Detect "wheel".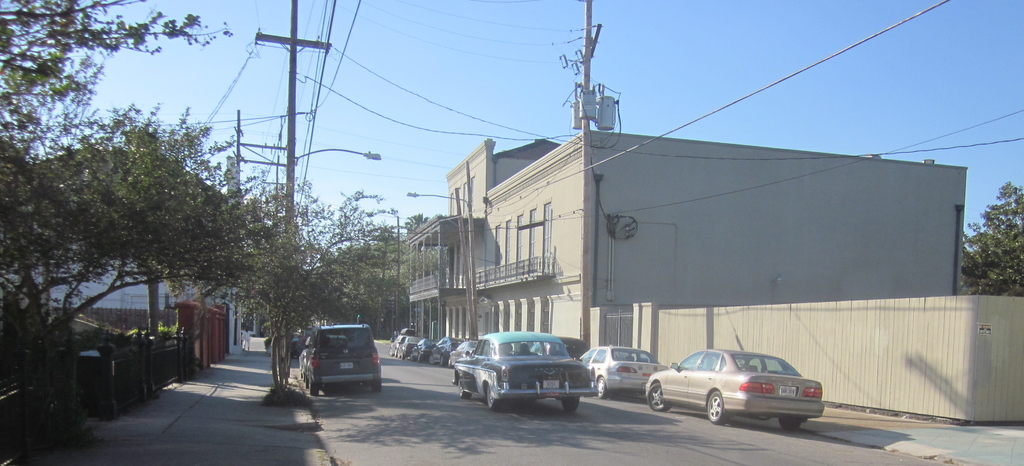
Detected at 447,358,452,369.
